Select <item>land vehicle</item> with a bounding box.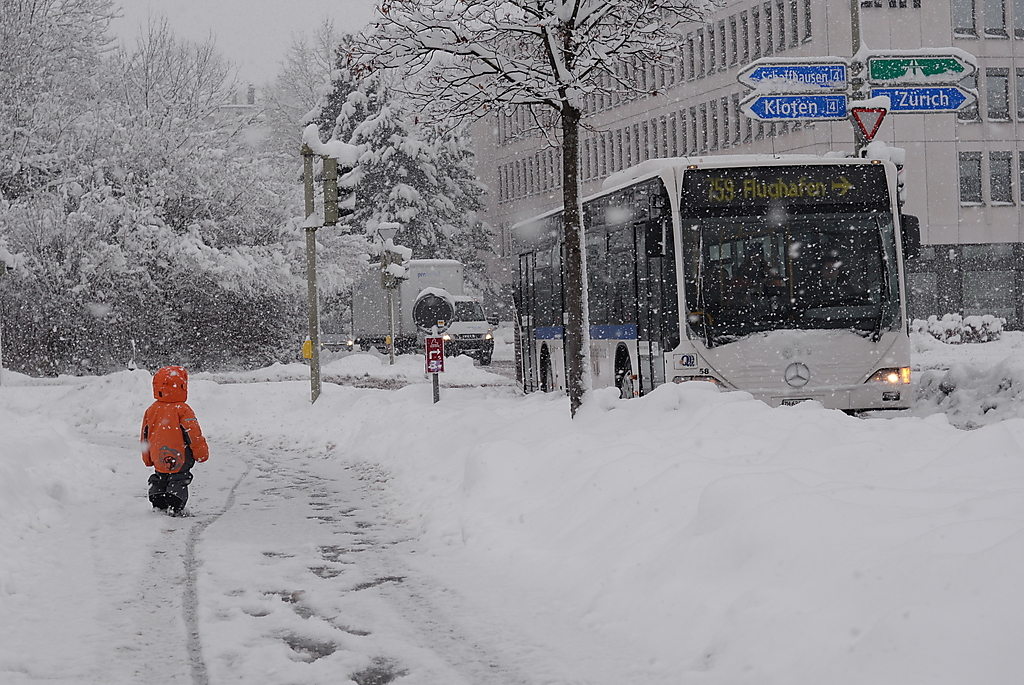
rect(479, 143, 939, 423).
